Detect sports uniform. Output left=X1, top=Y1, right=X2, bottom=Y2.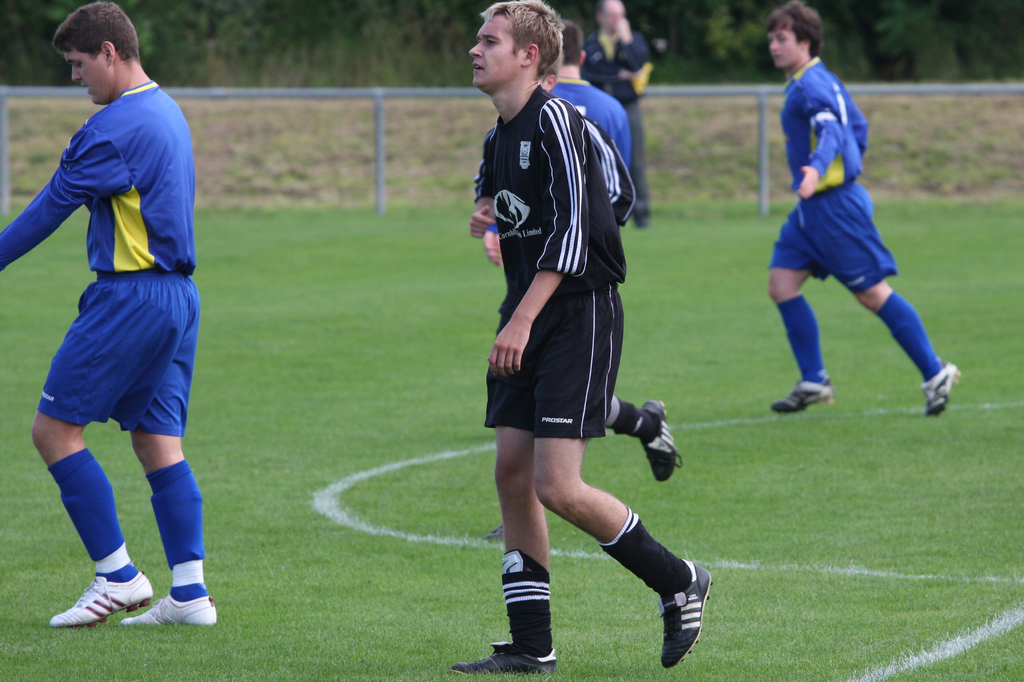
left=0, top=78, right=216, bottom=625.
